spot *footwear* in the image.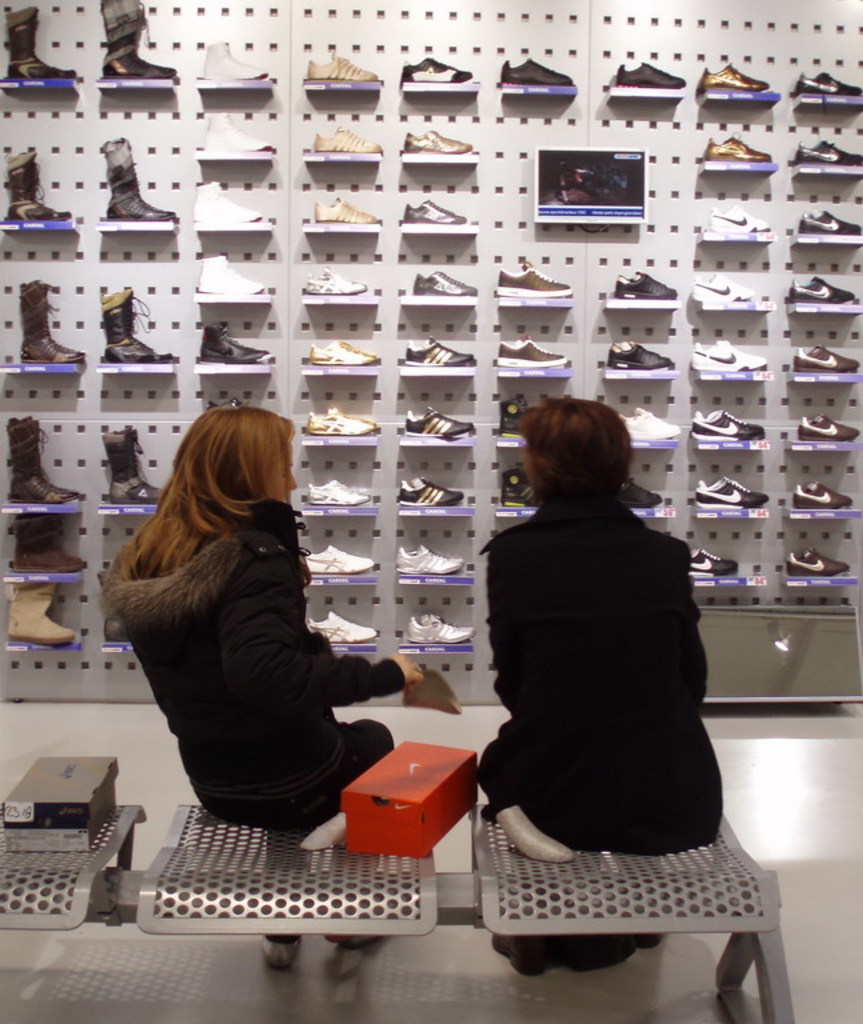
*footwear* found at 695 67 772 92.
